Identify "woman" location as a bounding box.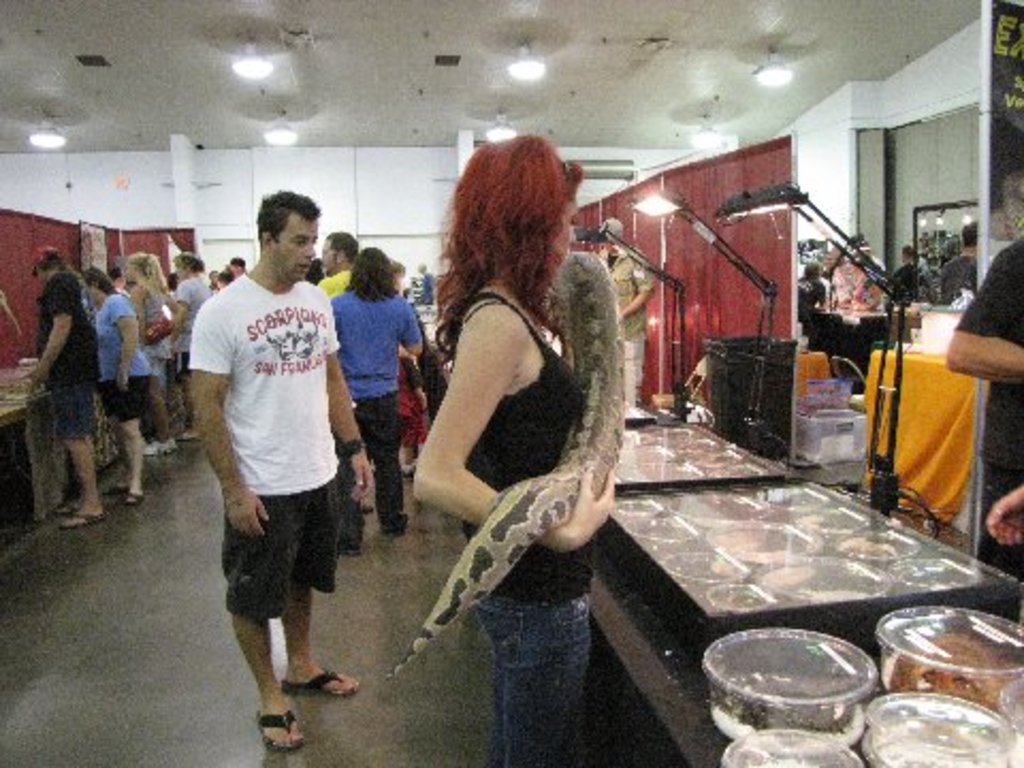
333,245,418,561.
